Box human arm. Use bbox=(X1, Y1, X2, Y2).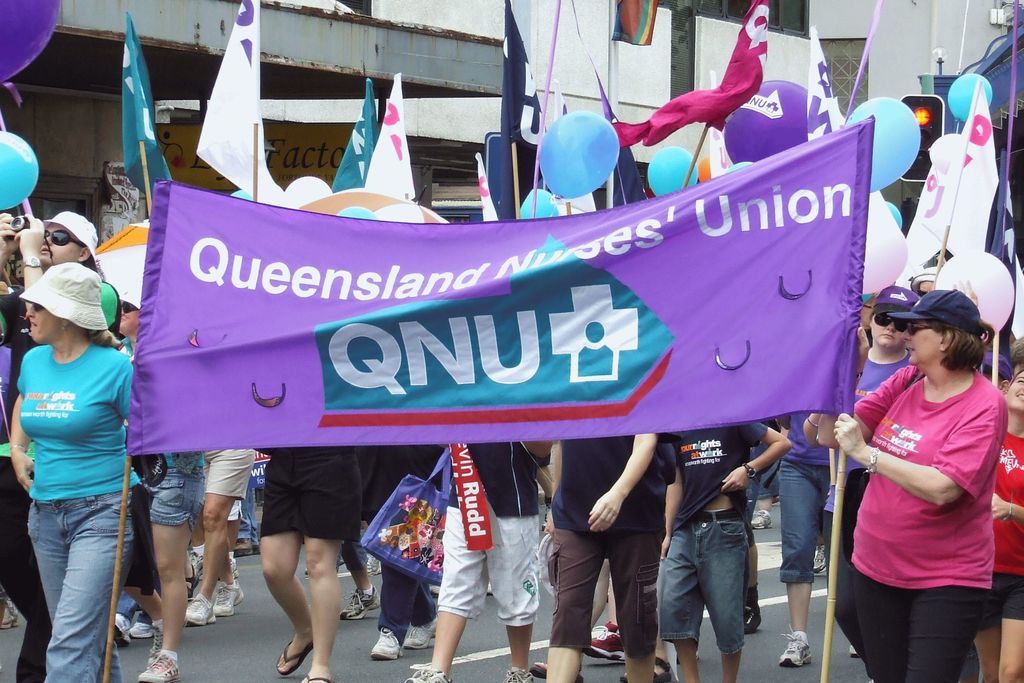
bbox=(115, 358, 136, 435).
